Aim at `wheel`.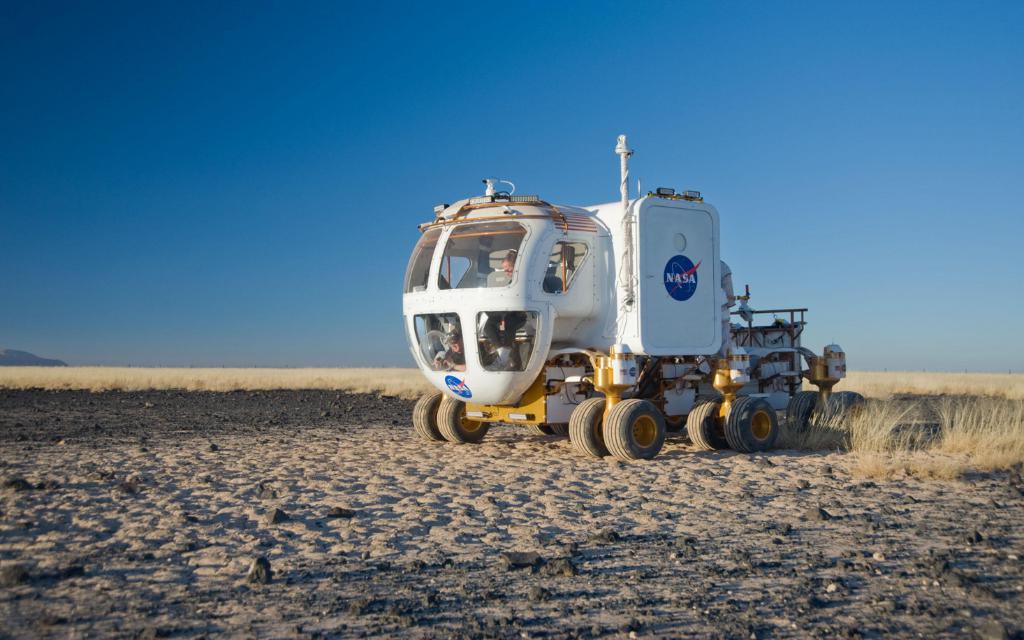
Aimed at 605/396/668/460.
